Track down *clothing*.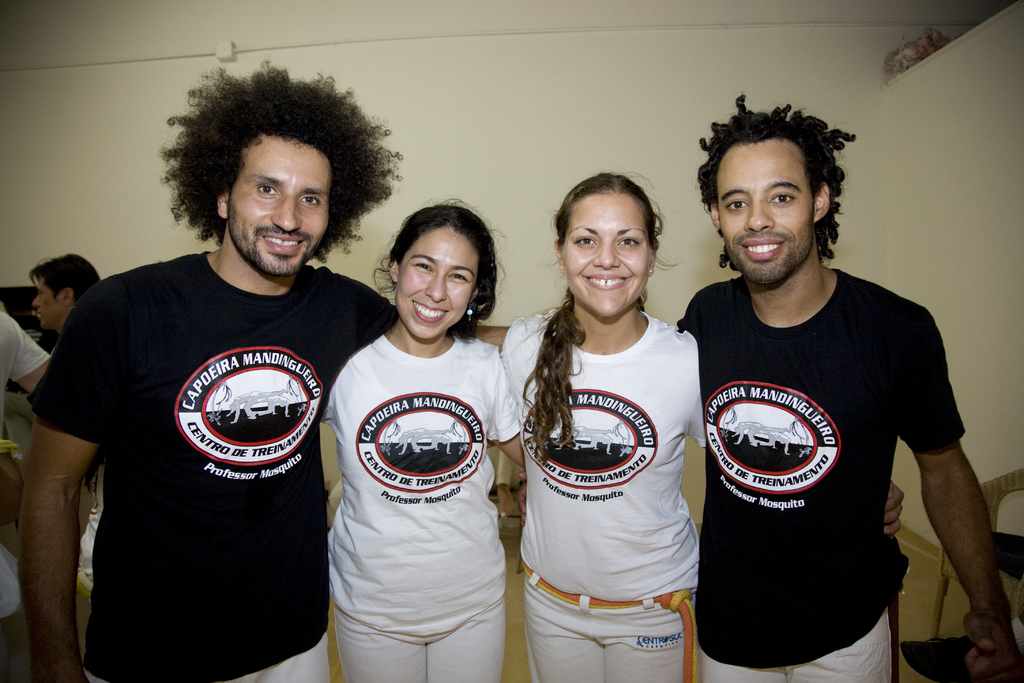
Tracked to 496:295:703:682.
